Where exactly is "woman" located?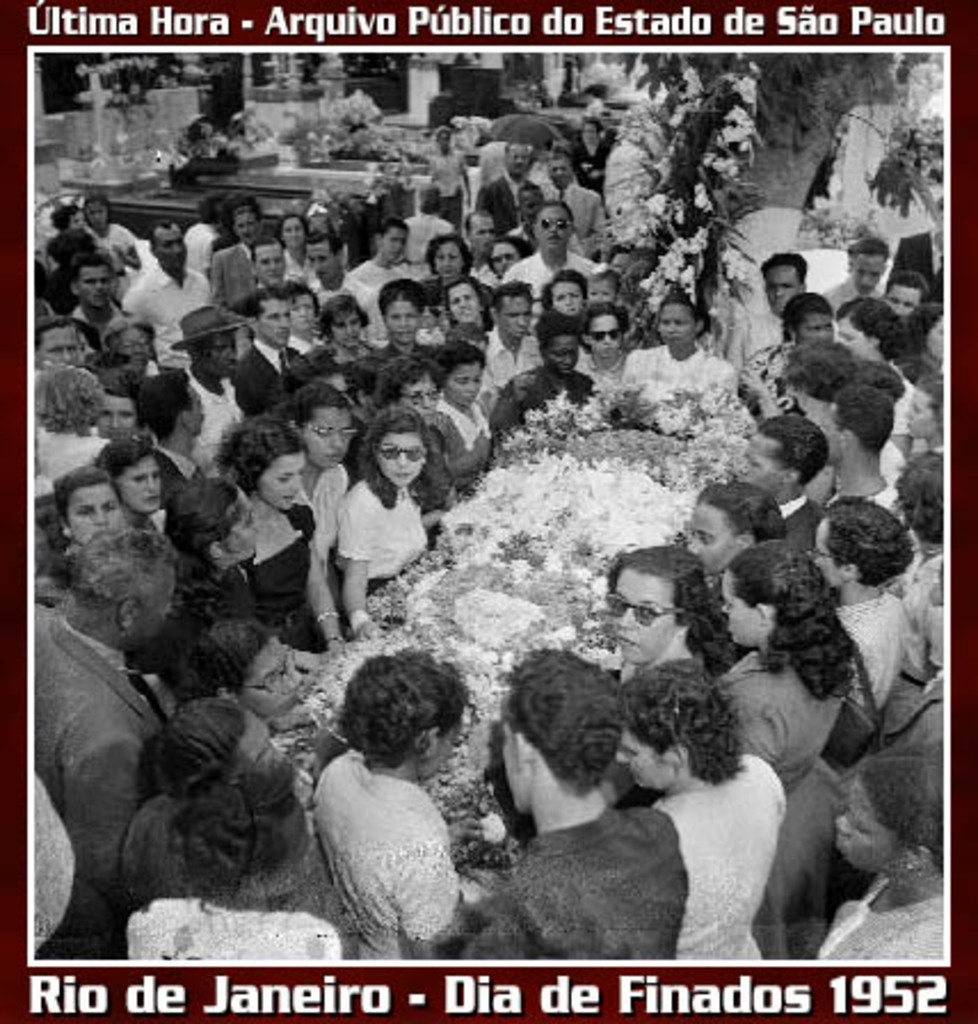
Its bounding box is {"left": 711, "top": 539, "right": 857, "bottom": 960}.
